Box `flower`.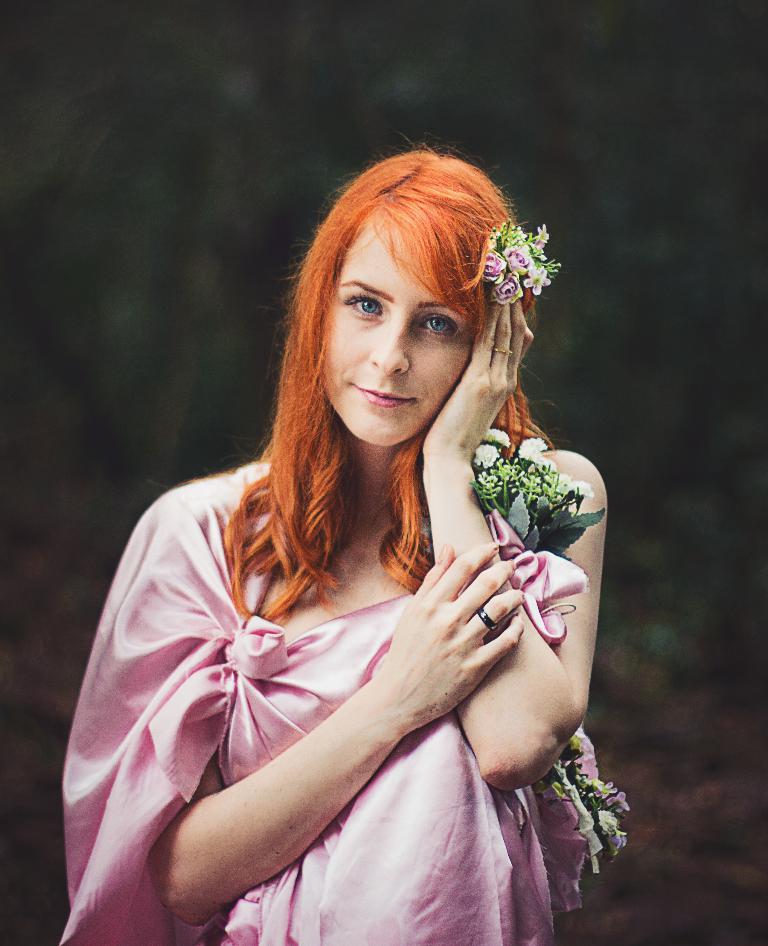
[486, 427, 511, 448].
